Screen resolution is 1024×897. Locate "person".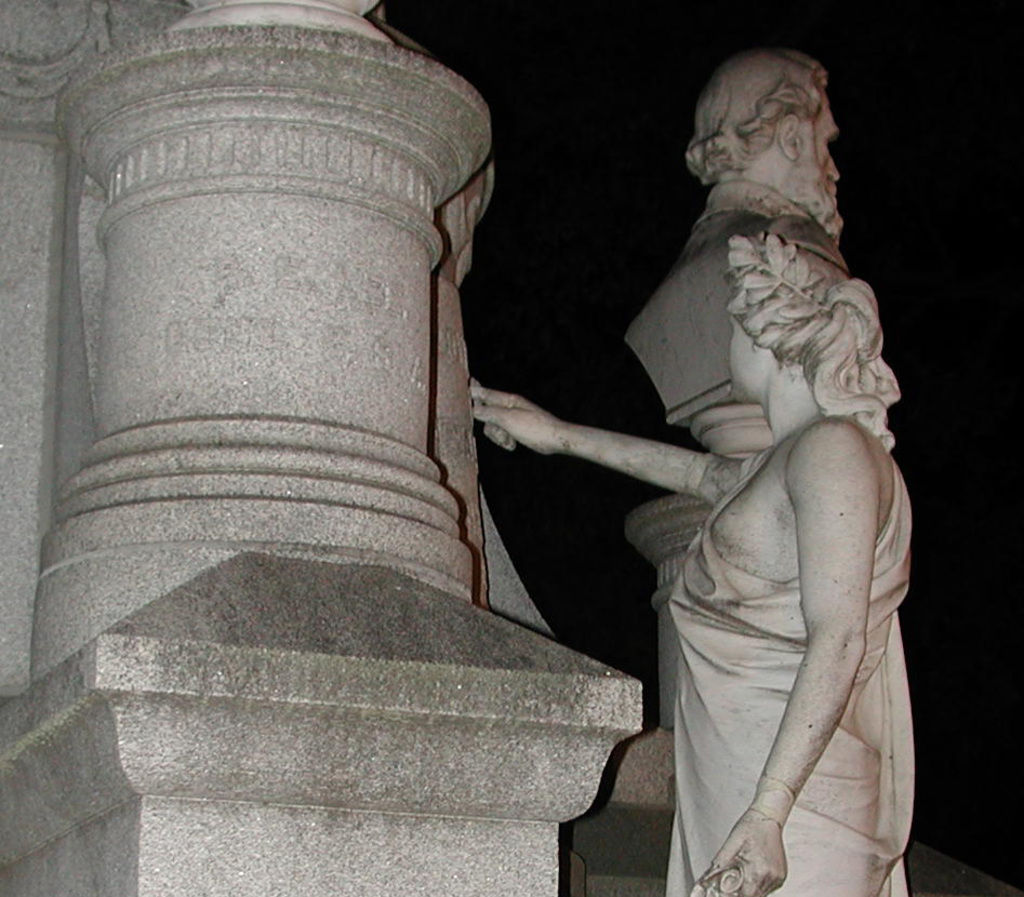
621, 50, 840, 426.
